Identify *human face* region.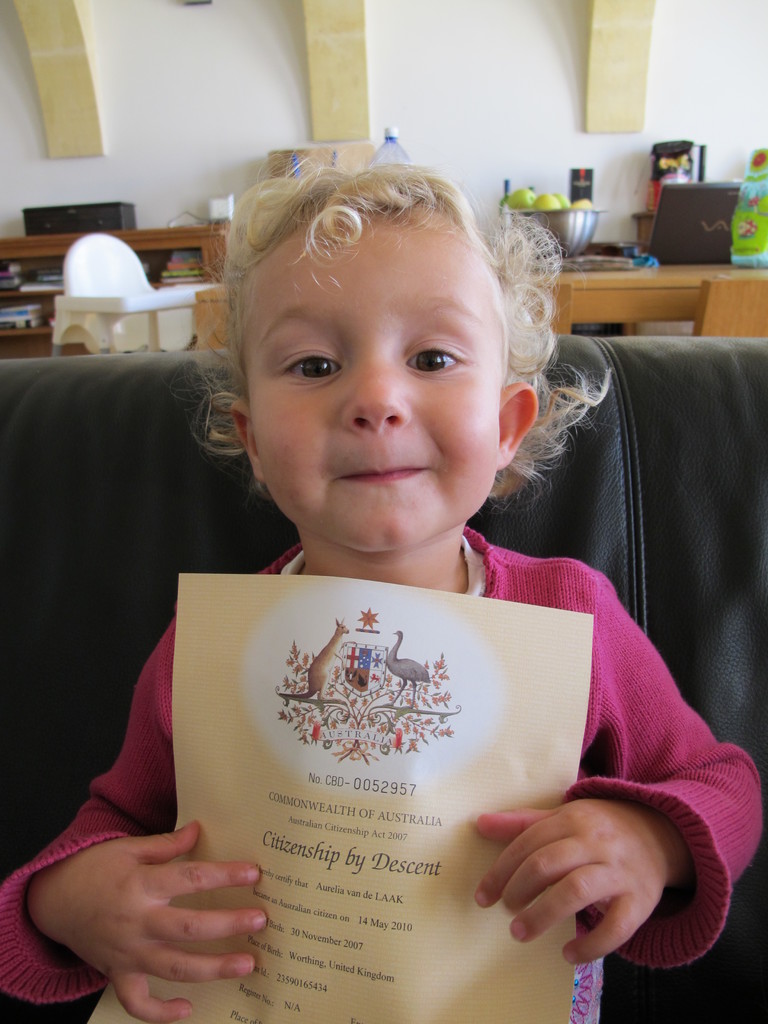
Region: <region>243, 211, 495, 556</region>.
